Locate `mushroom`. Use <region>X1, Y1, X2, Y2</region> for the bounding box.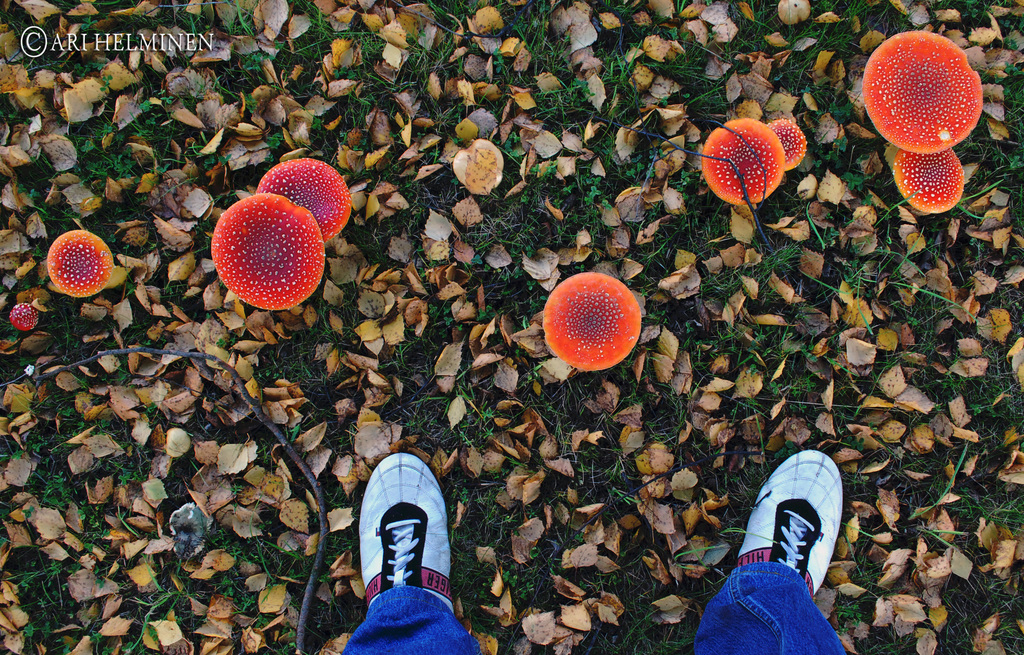
<region>214, 196, 323, 311</region>.
